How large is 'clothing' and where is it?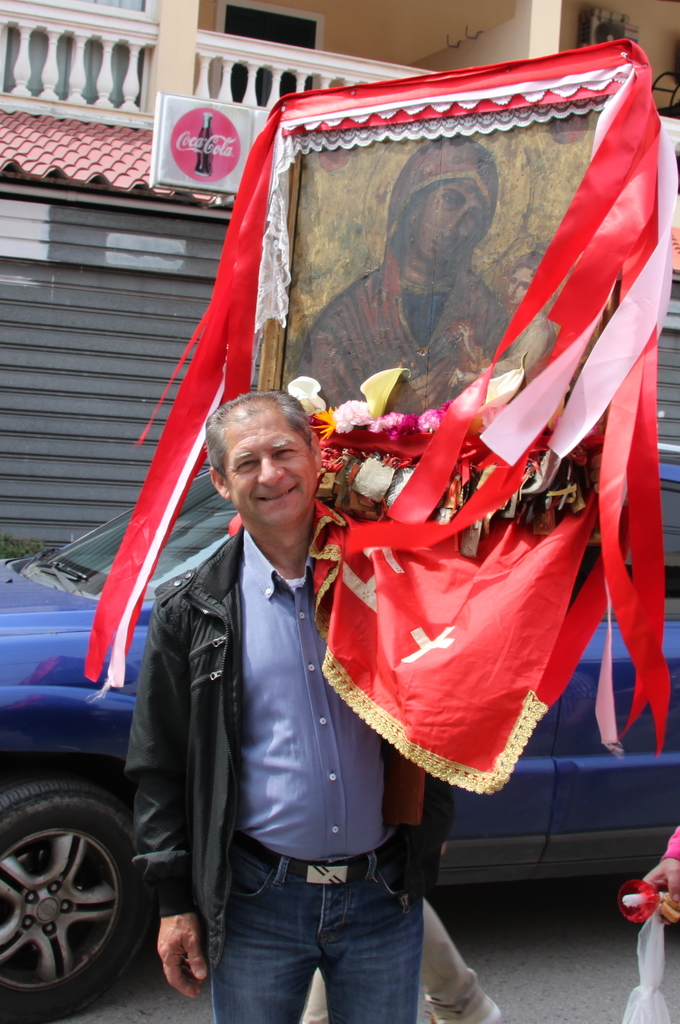
Bounding box: [118,516,456,1023].
